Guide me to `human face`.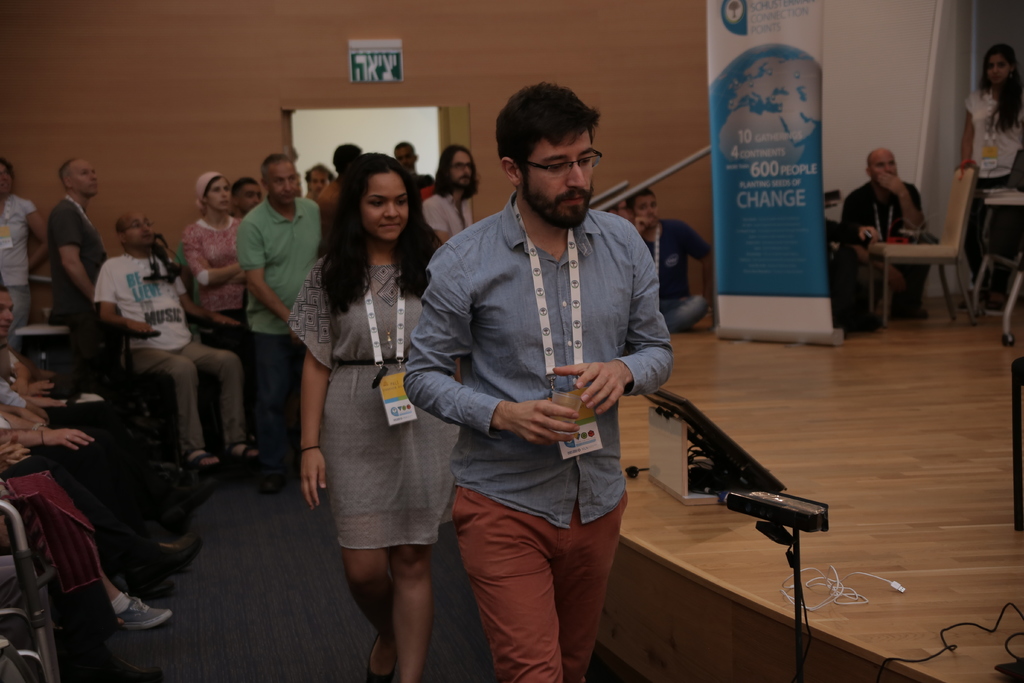
Guidance: detection(0, 161, 13, 197).
